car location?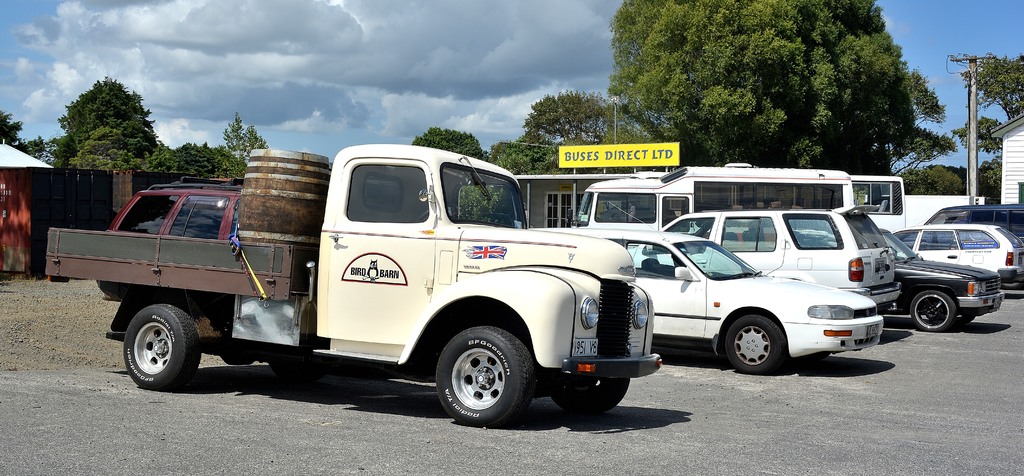
BBox(114, 174, 245, 243)
